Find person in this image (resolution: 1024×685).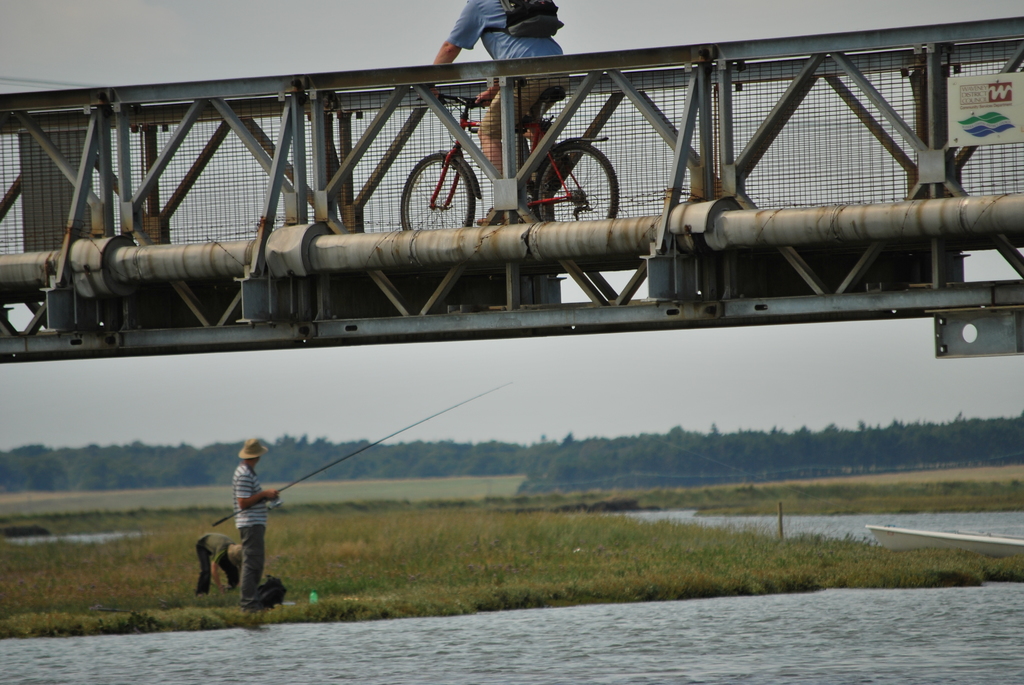
x1=419 y1=0 x2=572 y2=221.
